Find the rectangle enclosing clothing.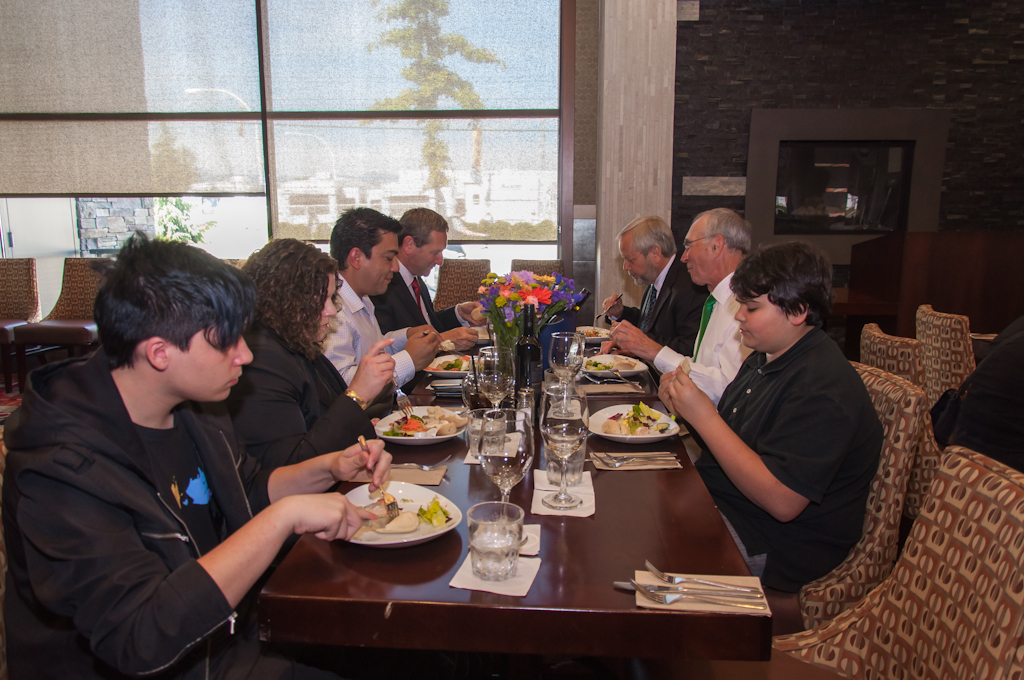
<region>319, 263, 427, 416</region>.
